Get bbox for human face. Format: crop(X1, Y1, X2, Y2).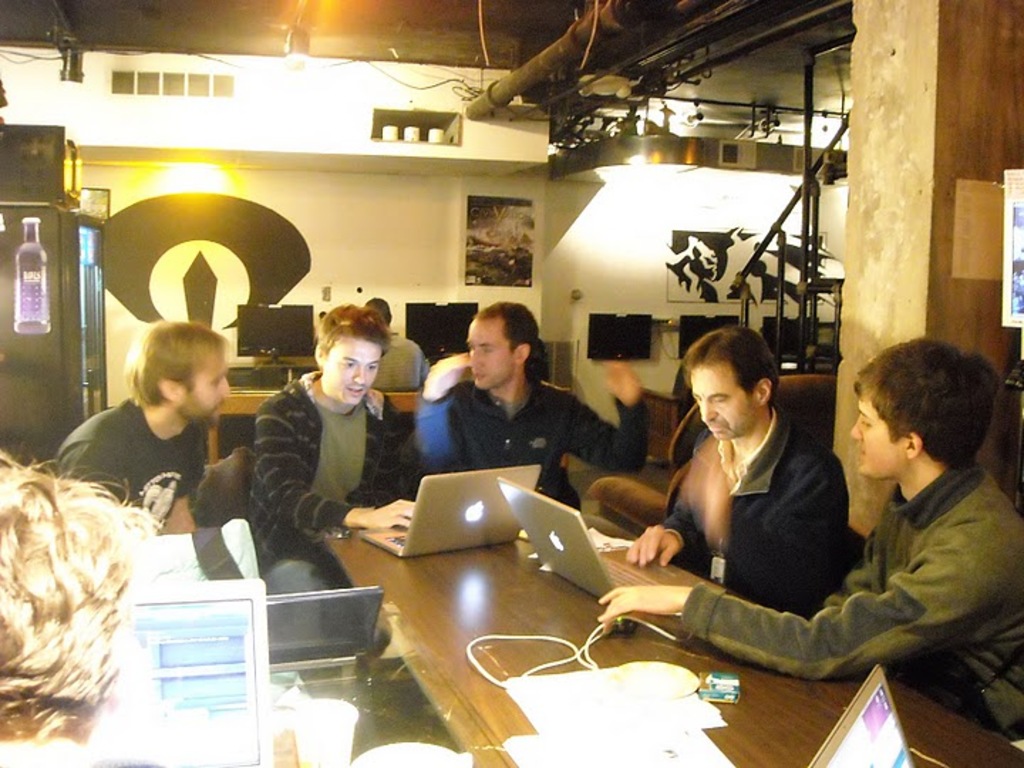
crop(694, 367, 738, 438).
